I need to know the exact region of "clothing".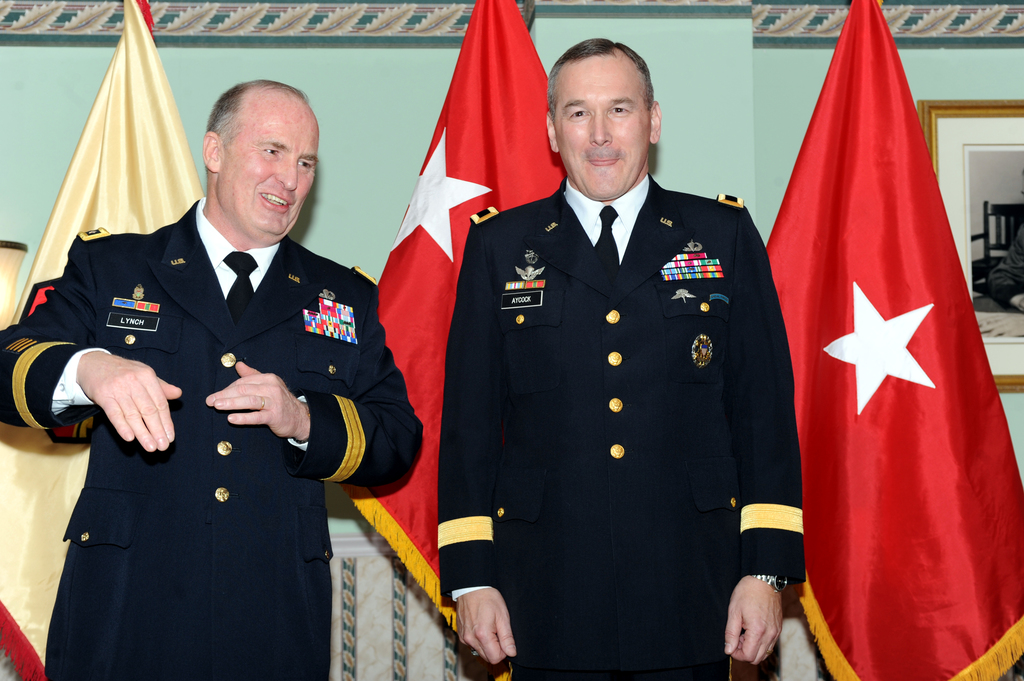
Region: [0, 198, 417, 680].
